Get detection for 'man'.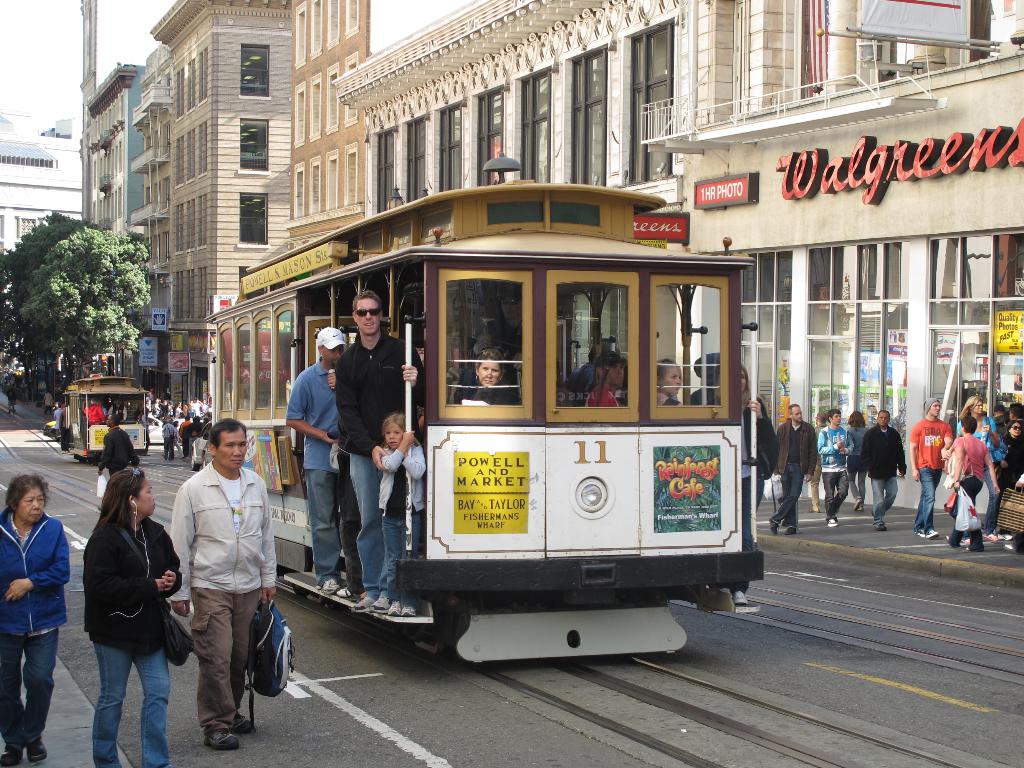
Detection: (left=58, top=403, right=72, bottom=453).
